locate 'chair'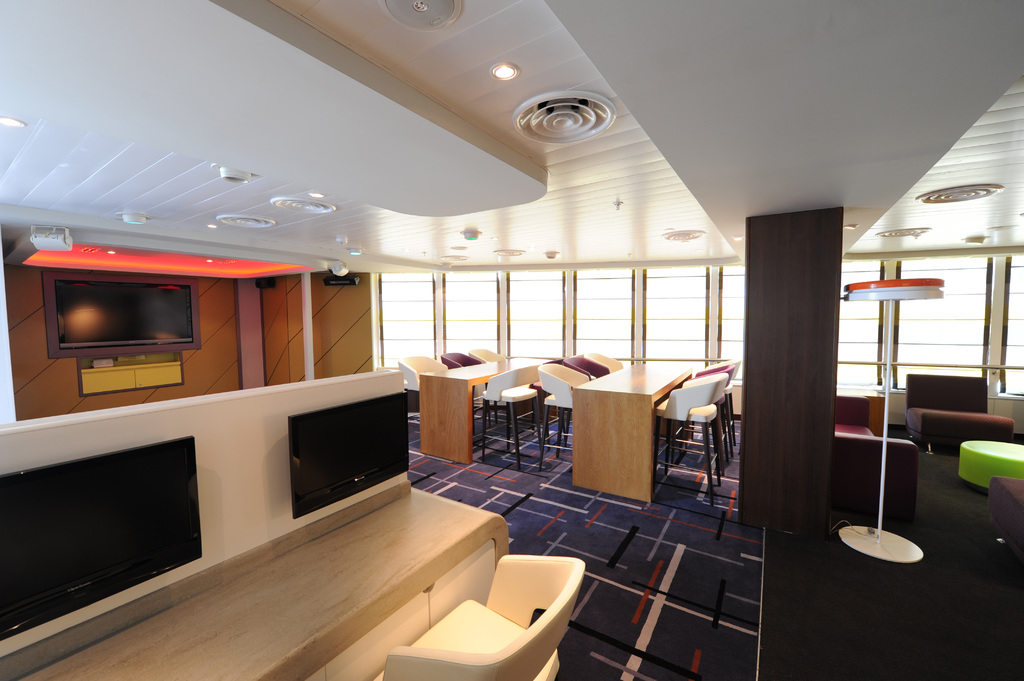
[left=539, top=364, right=586, bottom=453]
